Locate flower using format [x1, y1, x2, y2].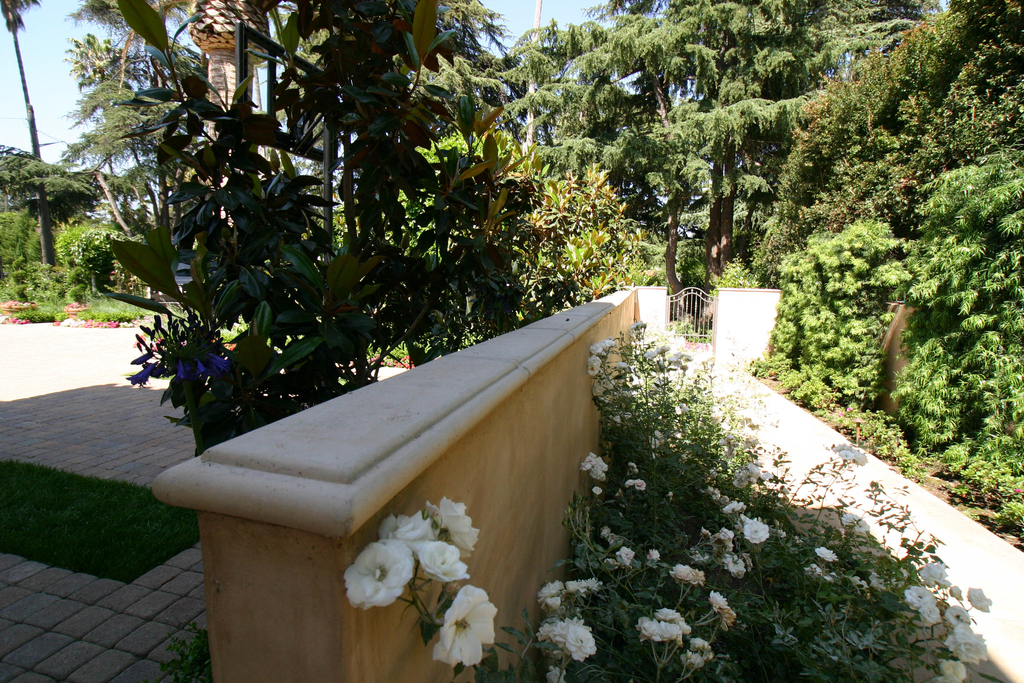
[589, 335, 621, 384].
